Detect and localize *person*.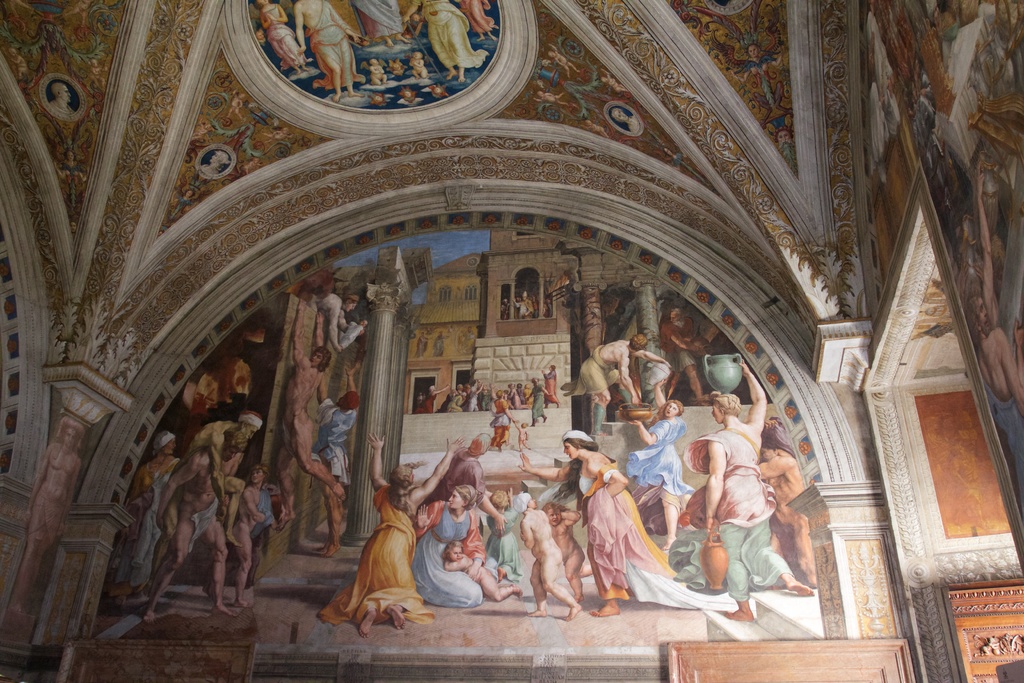
Localized at 561, 331, 671, 433.
